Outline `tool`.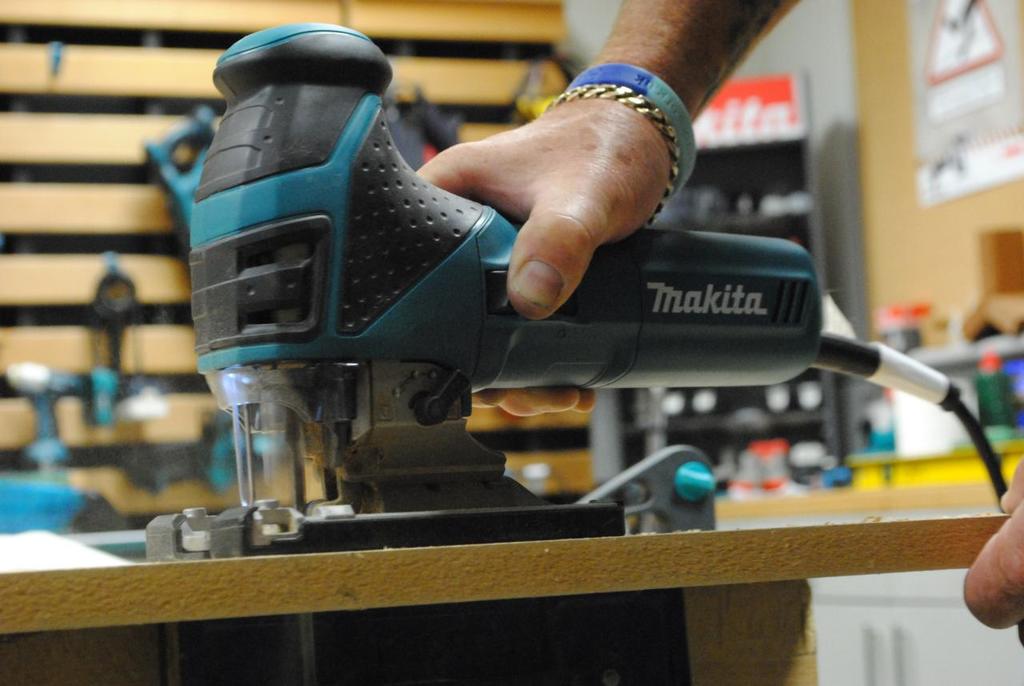
Outline: pyautogui.locateOnScreen(218, 66, 953, 574).
